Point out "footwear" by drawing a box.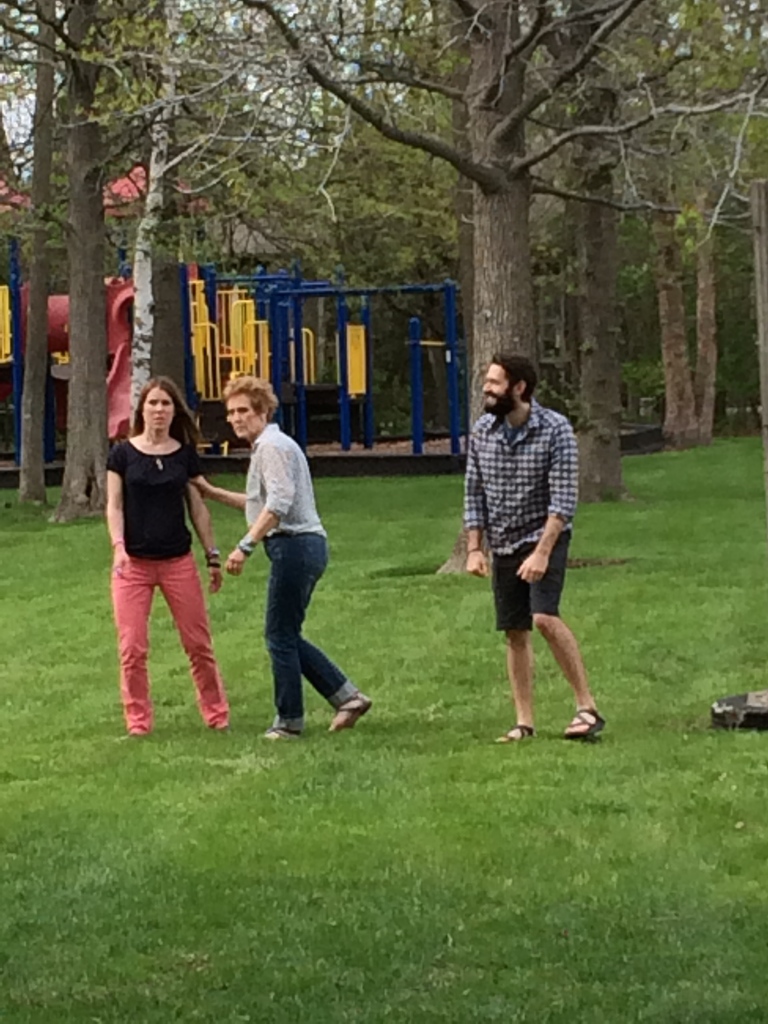
box=[497, 717, 536, 746].
